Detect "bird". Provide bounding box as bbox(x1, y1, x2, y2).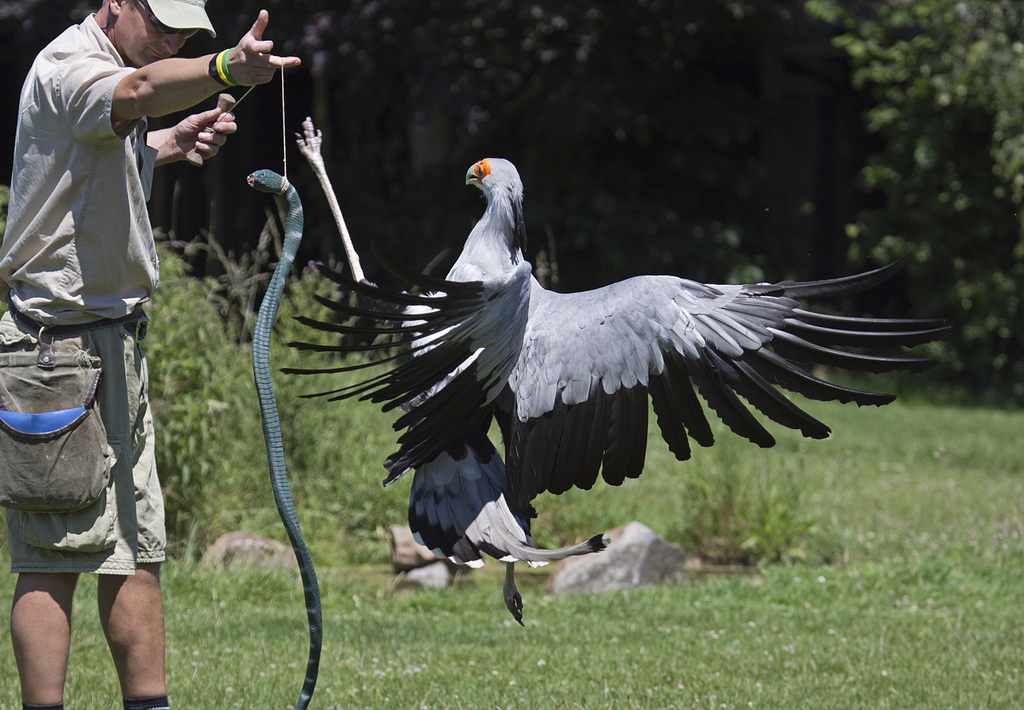
bbox(288, 111, 965, 633).
